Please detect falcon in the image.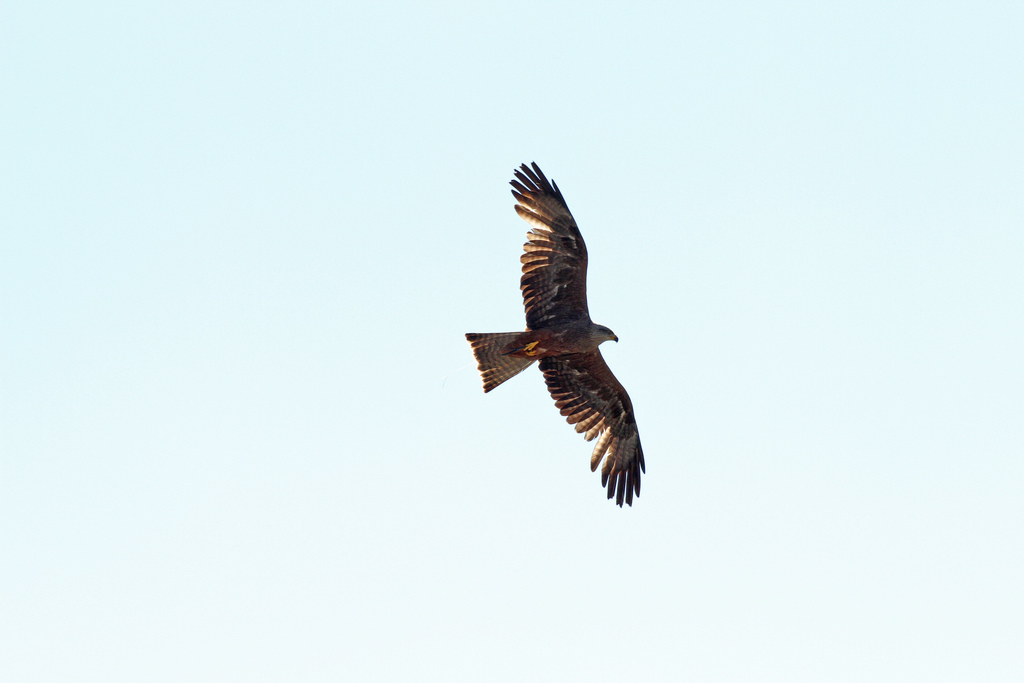
locate(463, 156, 648, 512).
